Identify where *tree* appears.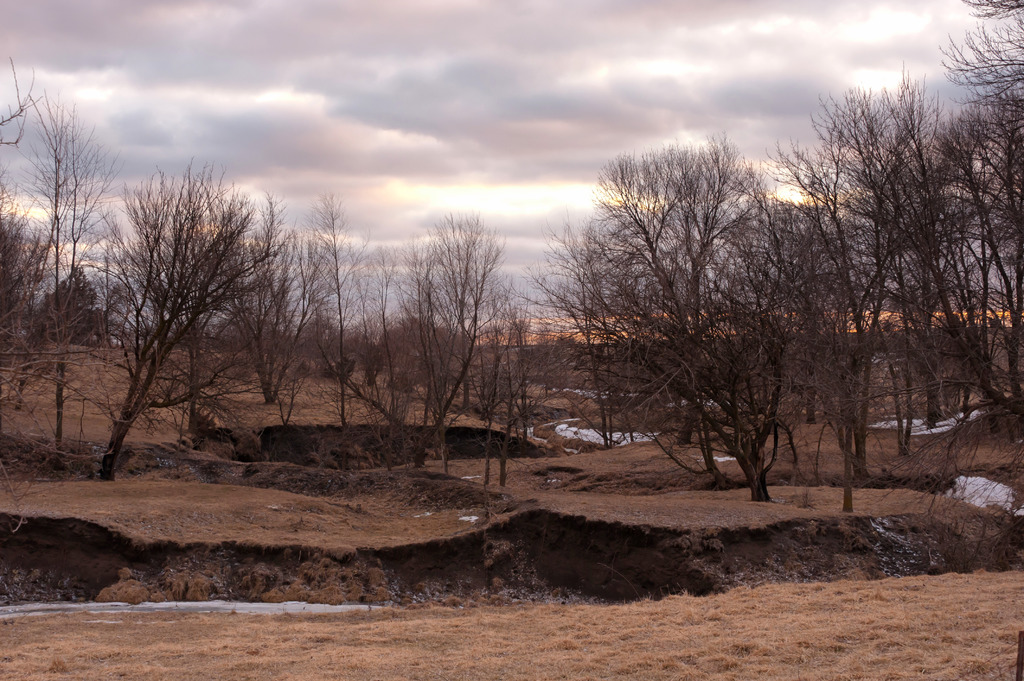
Appears at box=[527, 134, 786, 499].
